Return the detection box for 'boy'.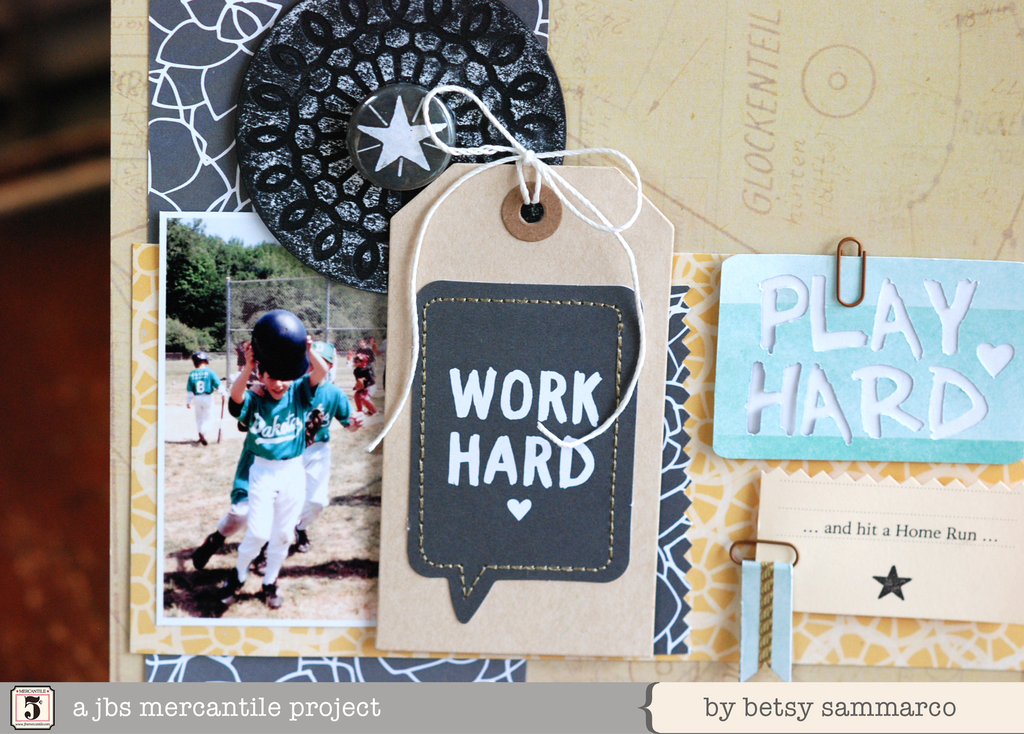
box=[230, 335, 332, 607].
